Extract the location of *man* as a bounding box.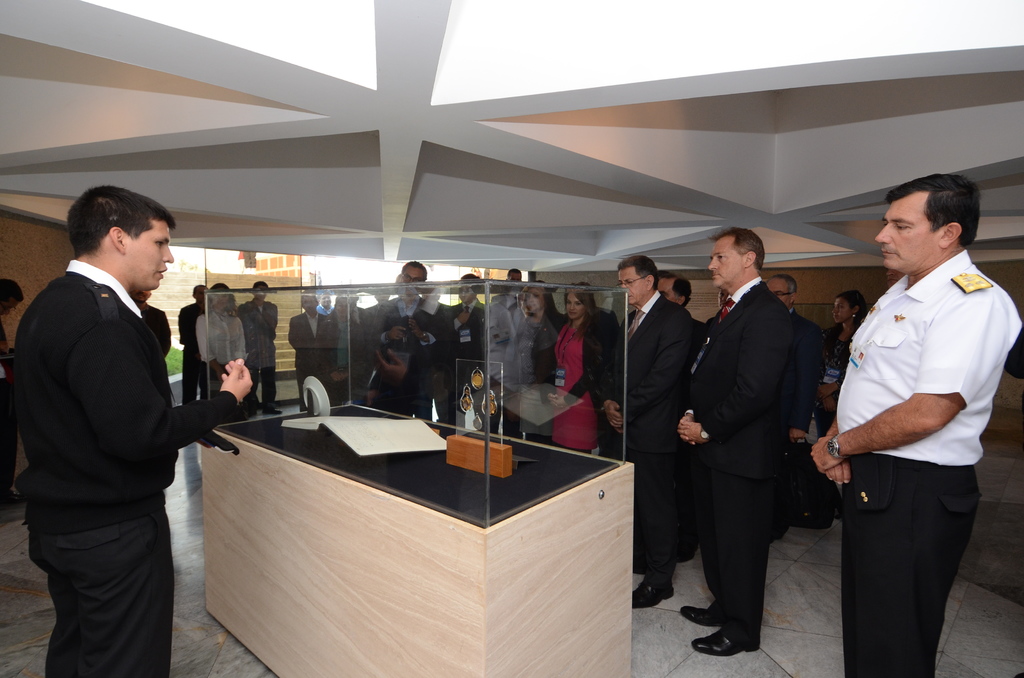
rect(506, 271, 526, 280).
